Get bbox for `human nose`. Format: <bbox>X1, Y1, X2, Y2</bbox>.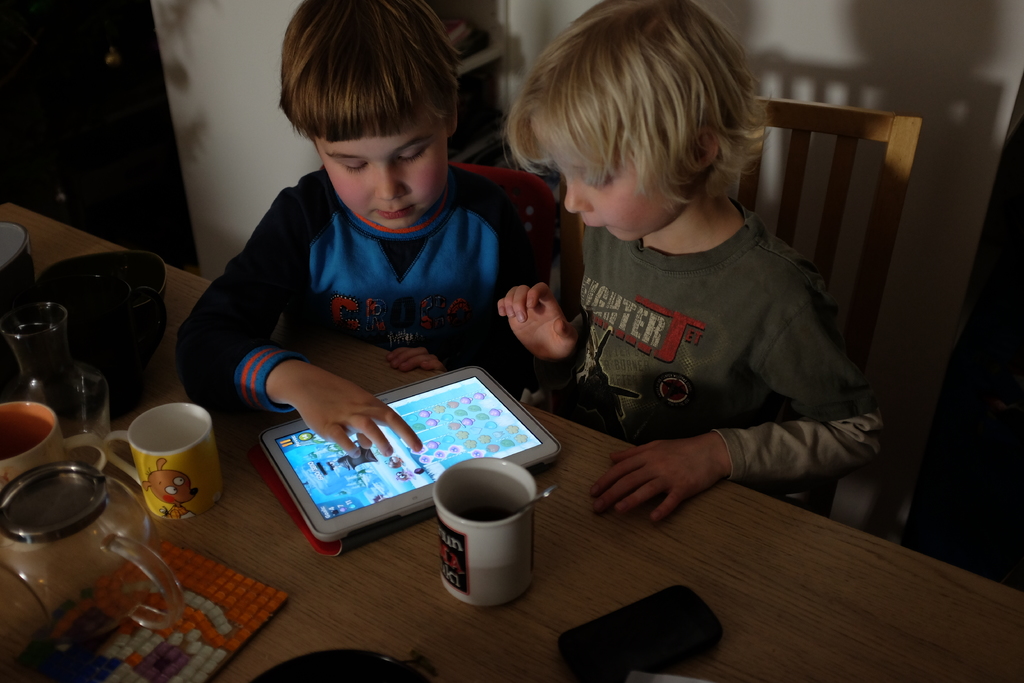
<bbox>564, 179, 591, 216</bbox>.
